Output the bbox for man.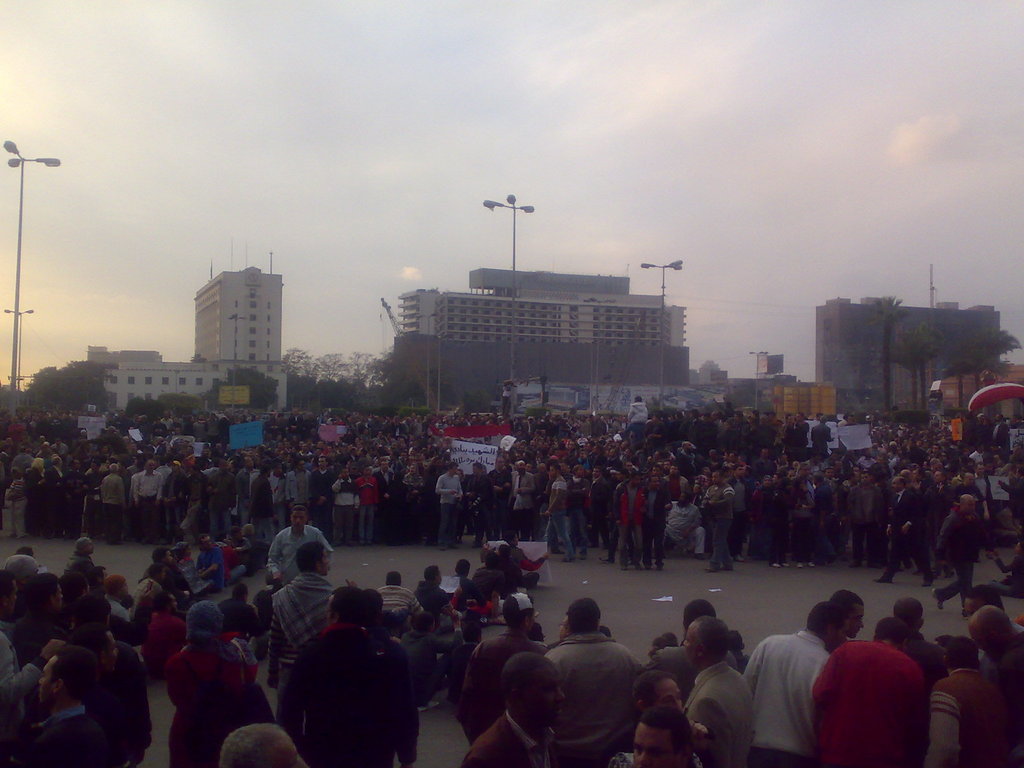
bbox=(451, 587, 545, 729).
